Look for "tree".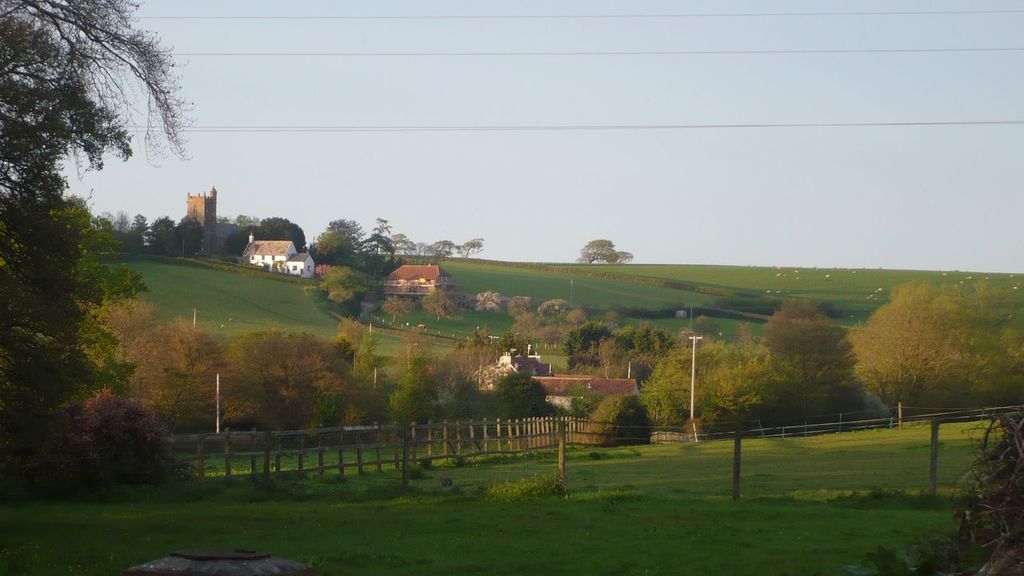
Found: detection(425, 288, 462, 322).
